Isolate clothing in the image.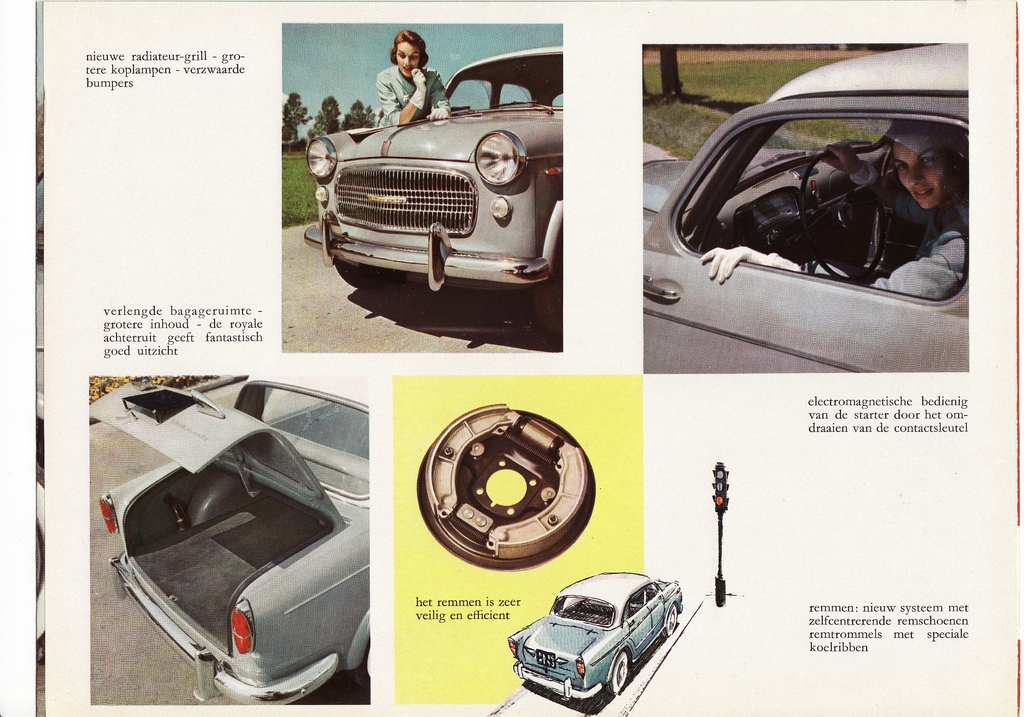
Isolated region: bbox(806, 161, 977, 334).
